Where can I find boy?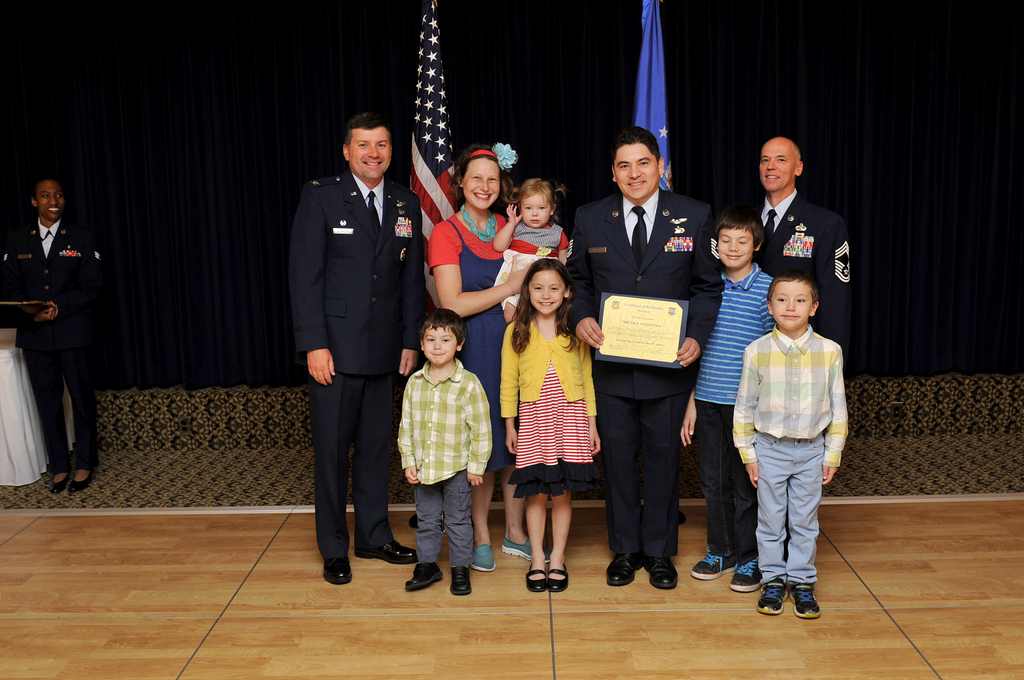
You can find it at (left=399, top=306, right=500, bottom=604).
